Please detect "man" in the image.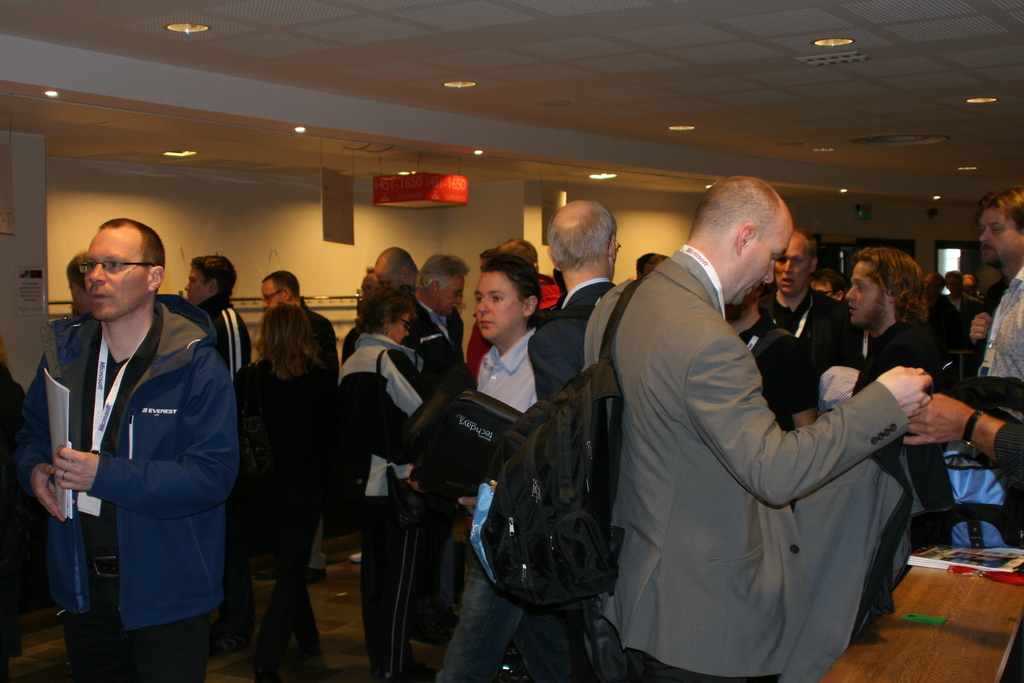
<region>519, 194, 624, 682</region>.
